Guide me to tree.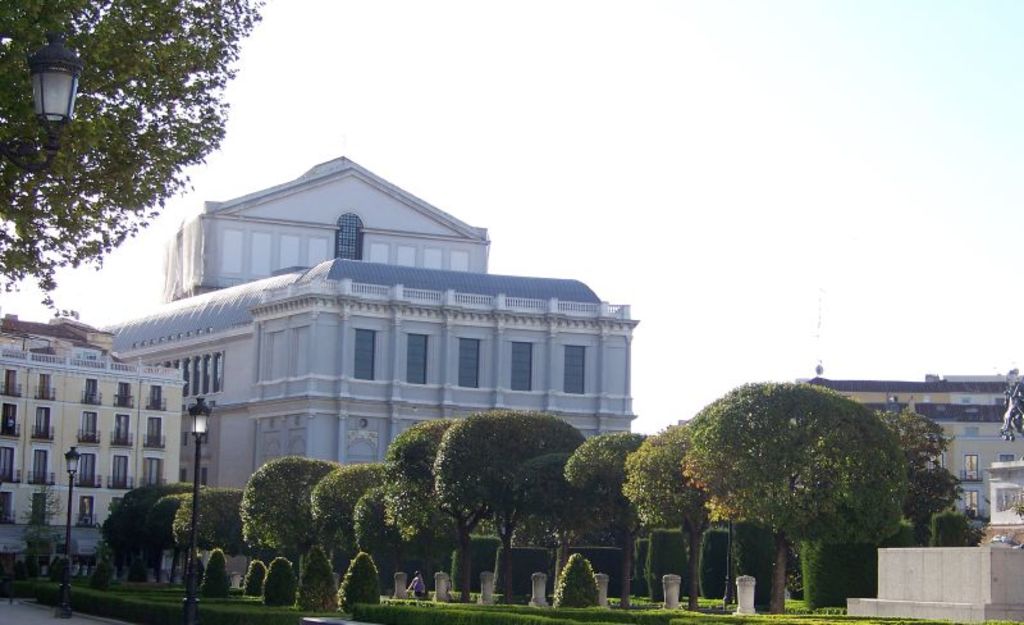
Guidance: (left=283, top=456, right=389, bottom=610).
